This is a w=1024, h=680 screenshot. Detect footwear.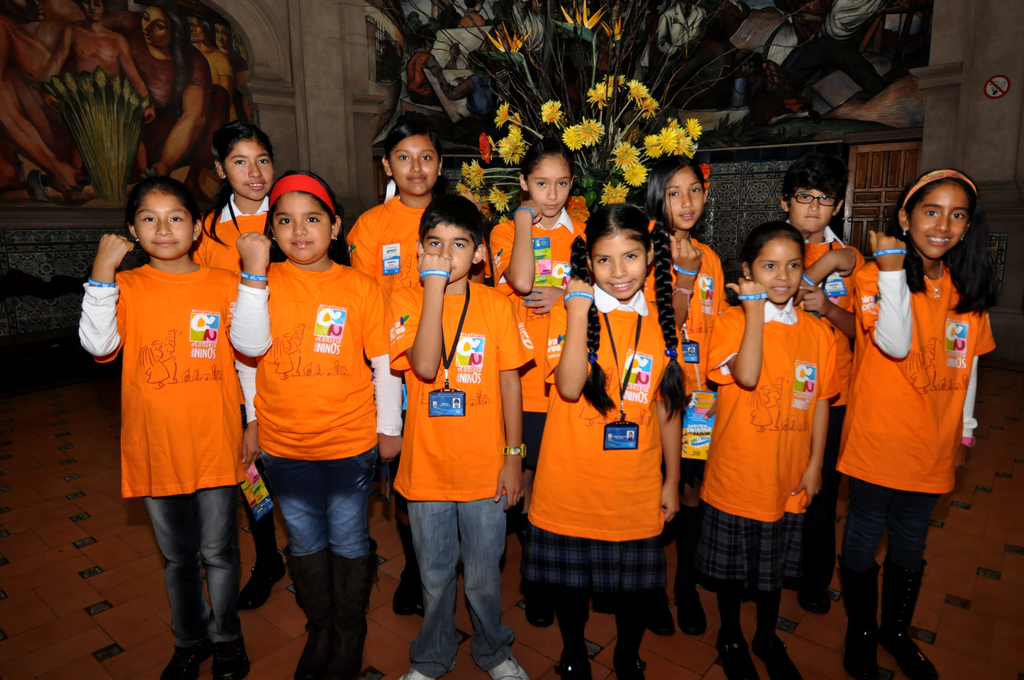
BBox(884, 626, 940, 679).
